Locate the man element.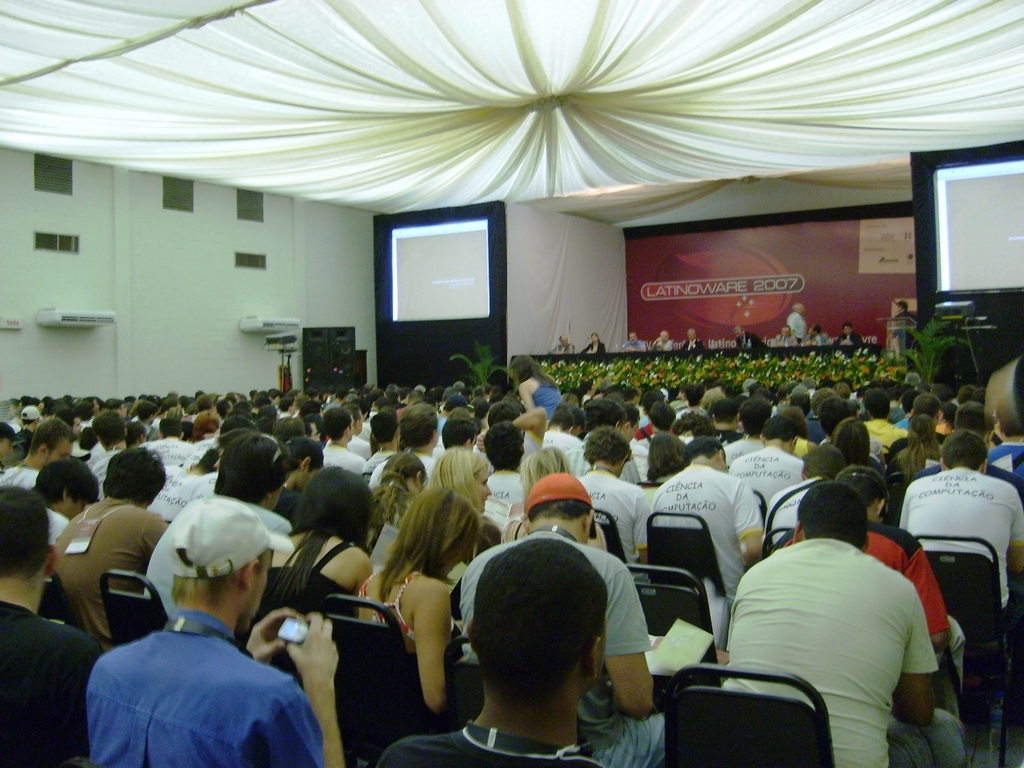
Element bbox: {"x1": 774, "y1": 327, "x2": 797, "y2": 344}.
